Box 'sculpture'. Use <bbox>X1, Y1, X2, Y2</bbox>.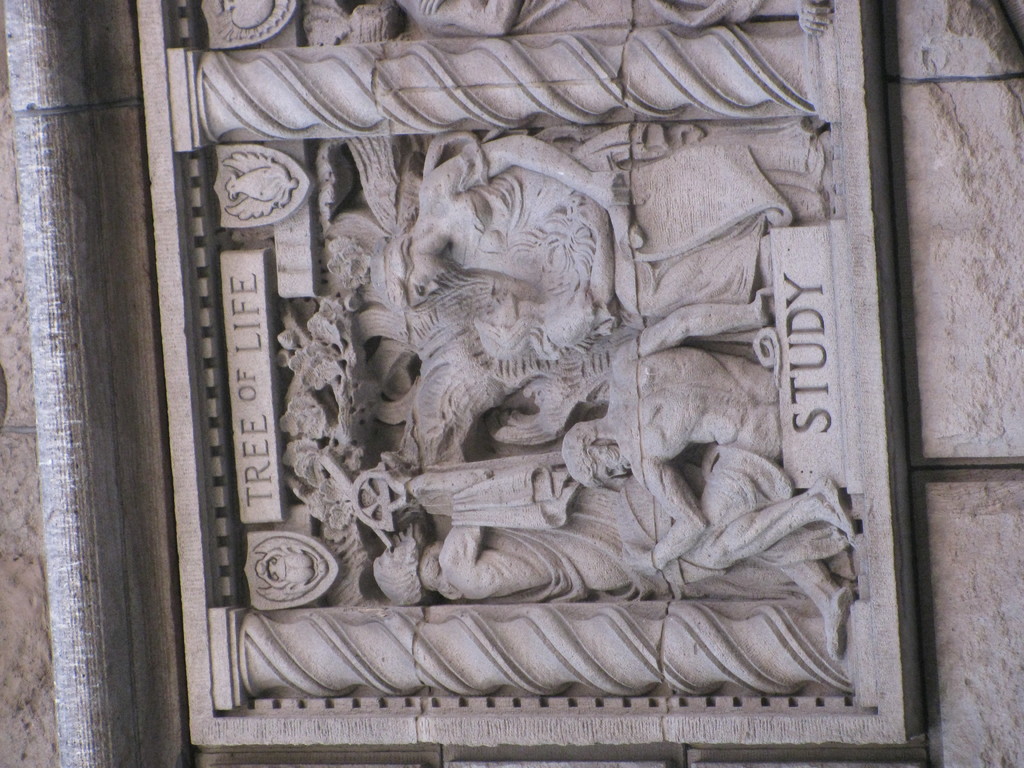
<bbox>557, 348, 861, 660</bbox>.
